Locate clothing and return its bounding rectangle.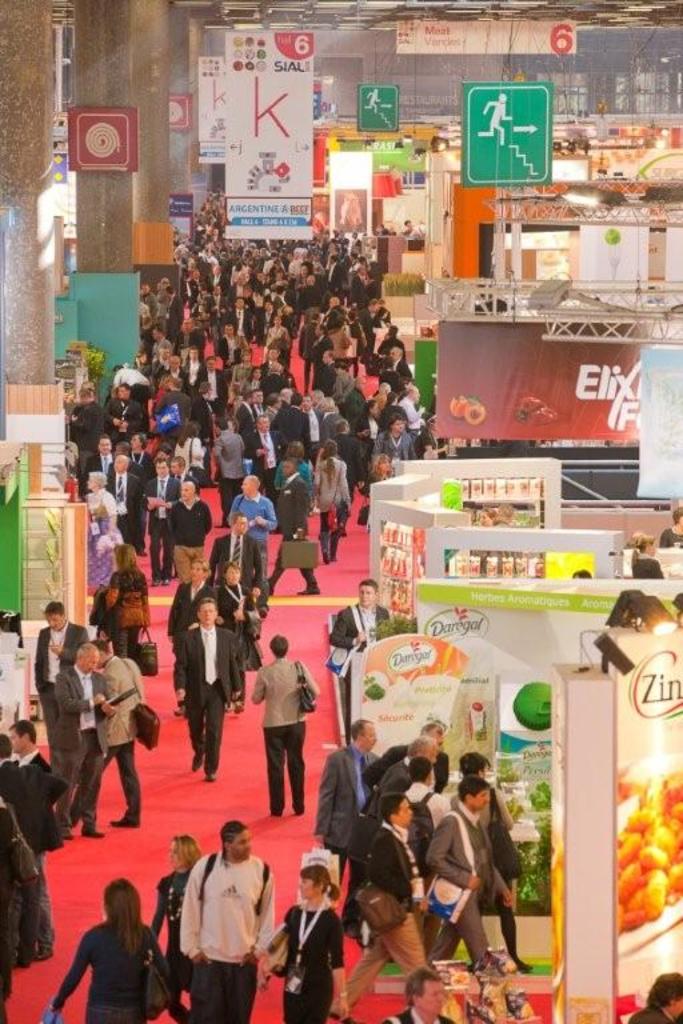
358 733 448 792.
